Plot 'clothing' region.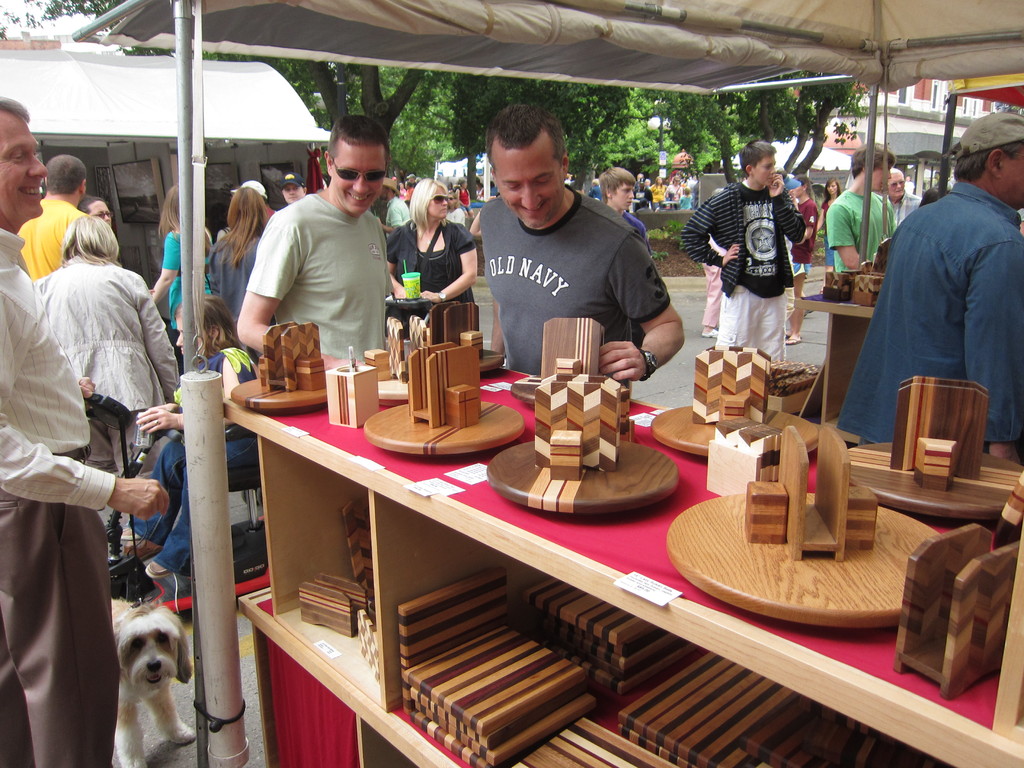
Plotted at (left=887, top=193, right=927, bottom=223).
